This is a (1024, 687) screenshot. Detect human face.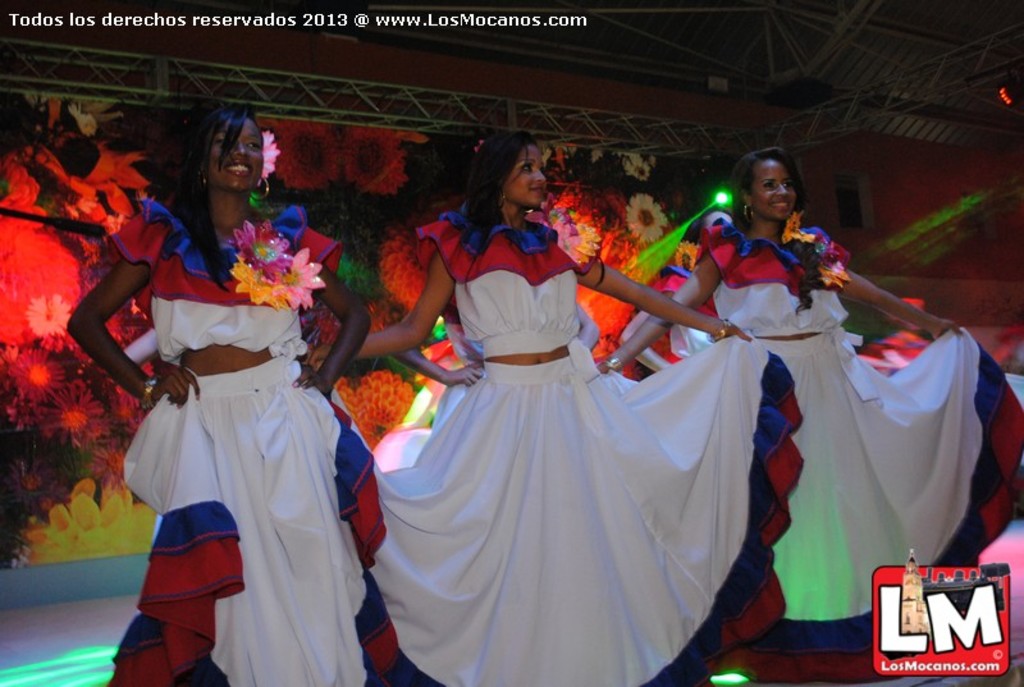
<bbox>503, 145, 544, 212</bbox>.
